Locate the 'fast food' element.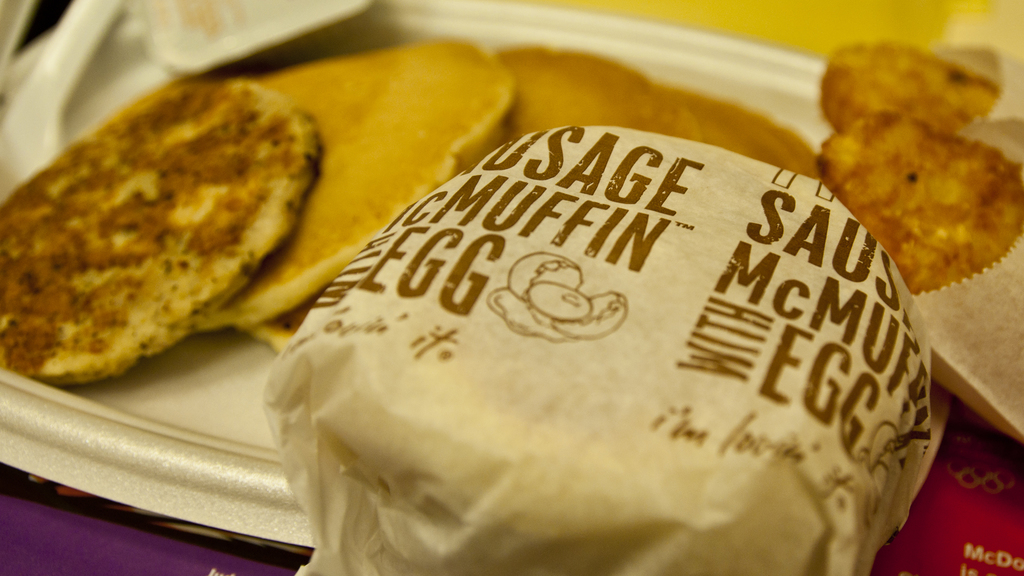
Element bbox: box=[819, 102, 1023, 293].
